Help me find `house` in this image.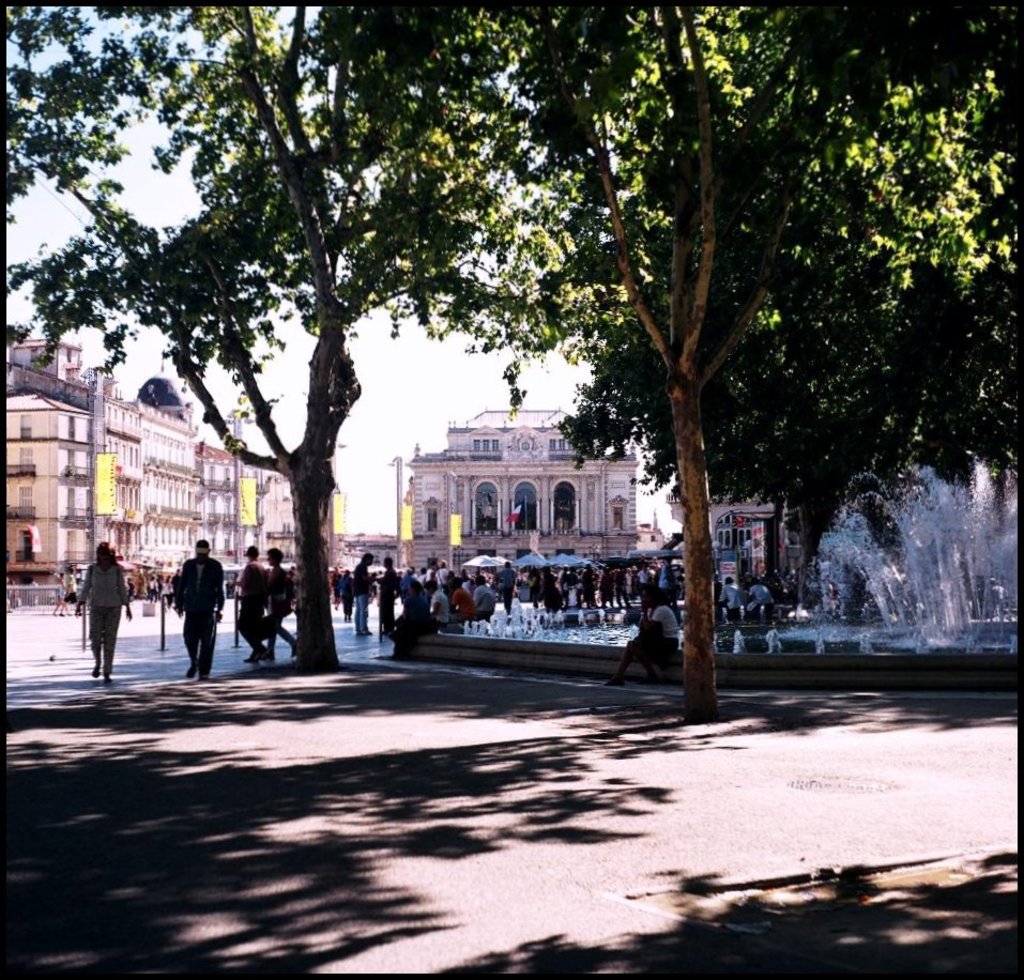
Found it: bbox=[243, 386, 336, 585].
